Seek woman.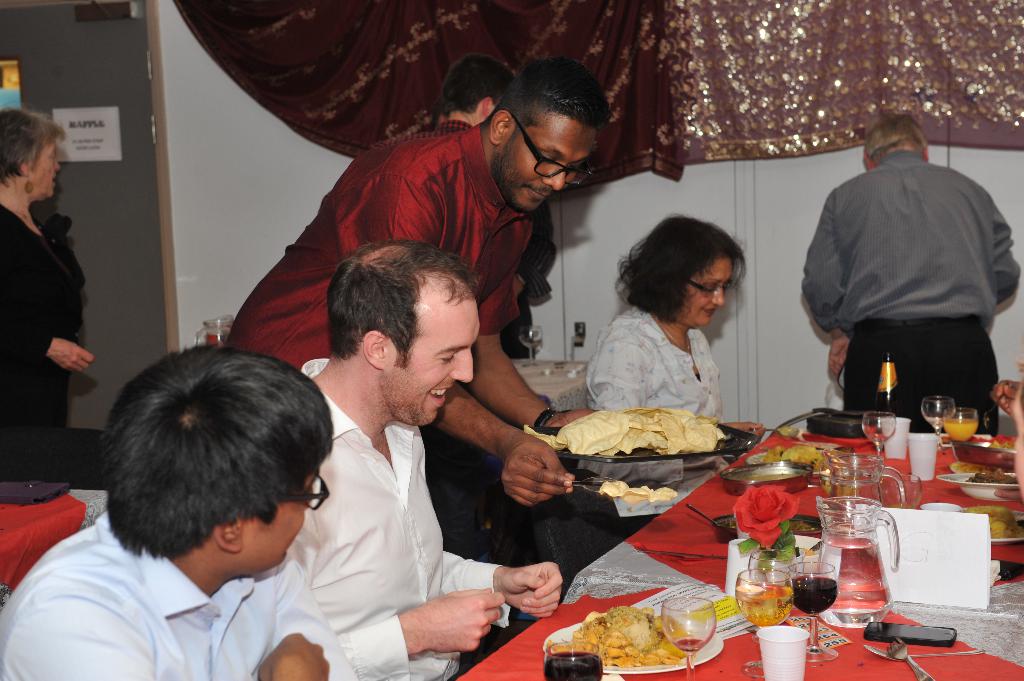
0,107,102,482.
